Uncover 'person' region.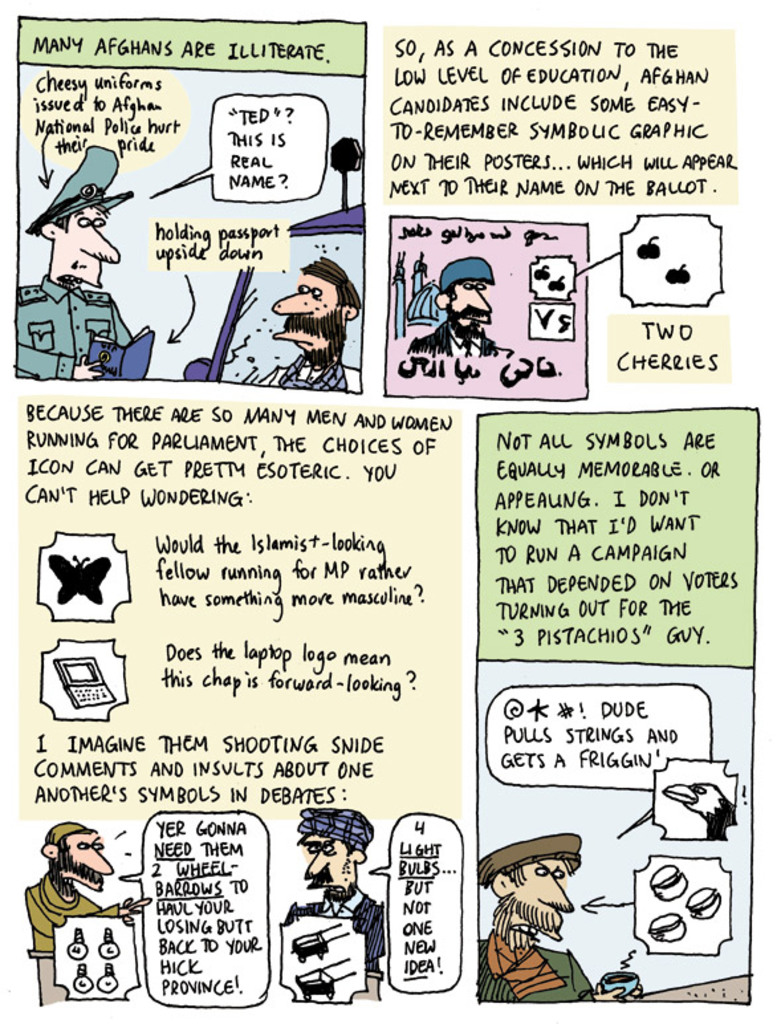
Uncovered: [x1=410, y1=255, x2=499, y2=358].
